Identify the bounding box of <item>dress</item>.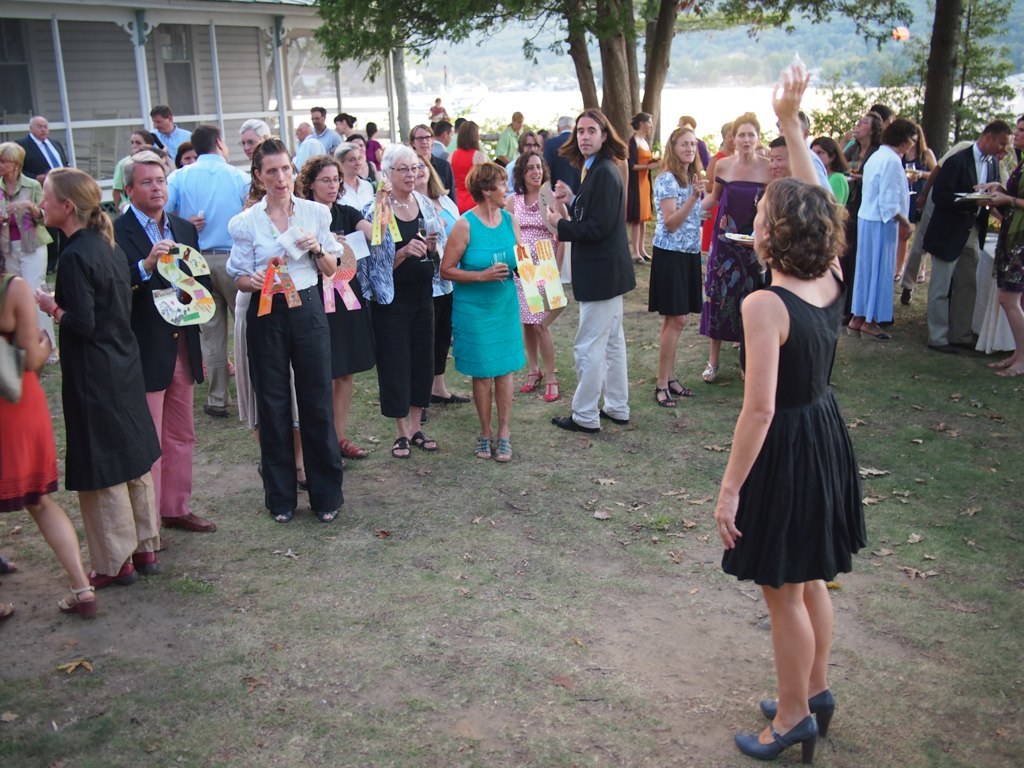
0:276:62:513.
